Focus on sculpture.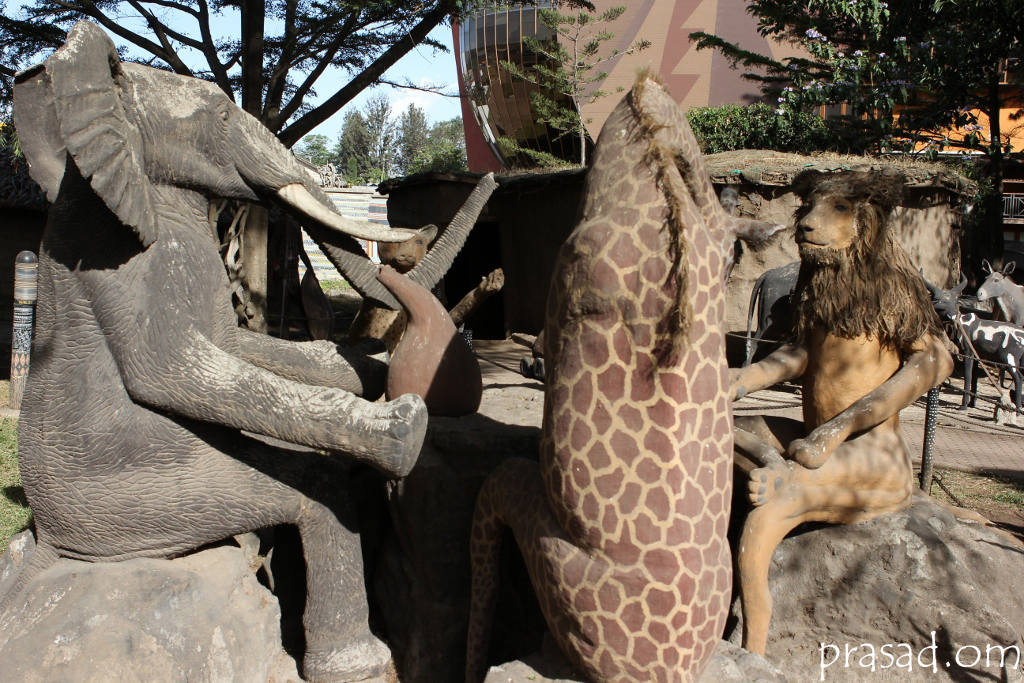
Focused at bbox=(730, 163, 955, 656).
